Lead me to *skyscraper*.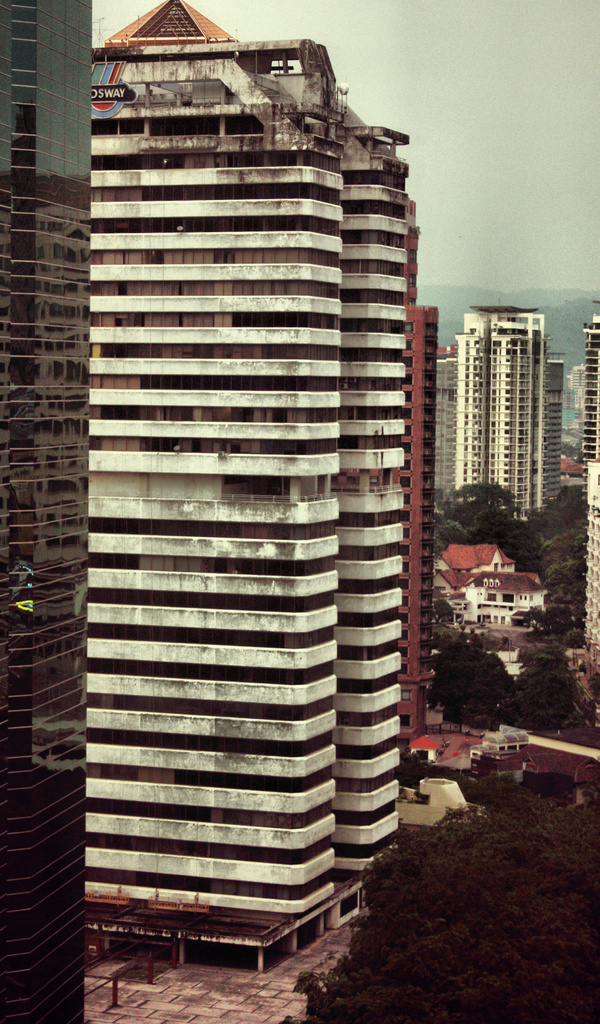
Lead to 0 0 108 1023.
